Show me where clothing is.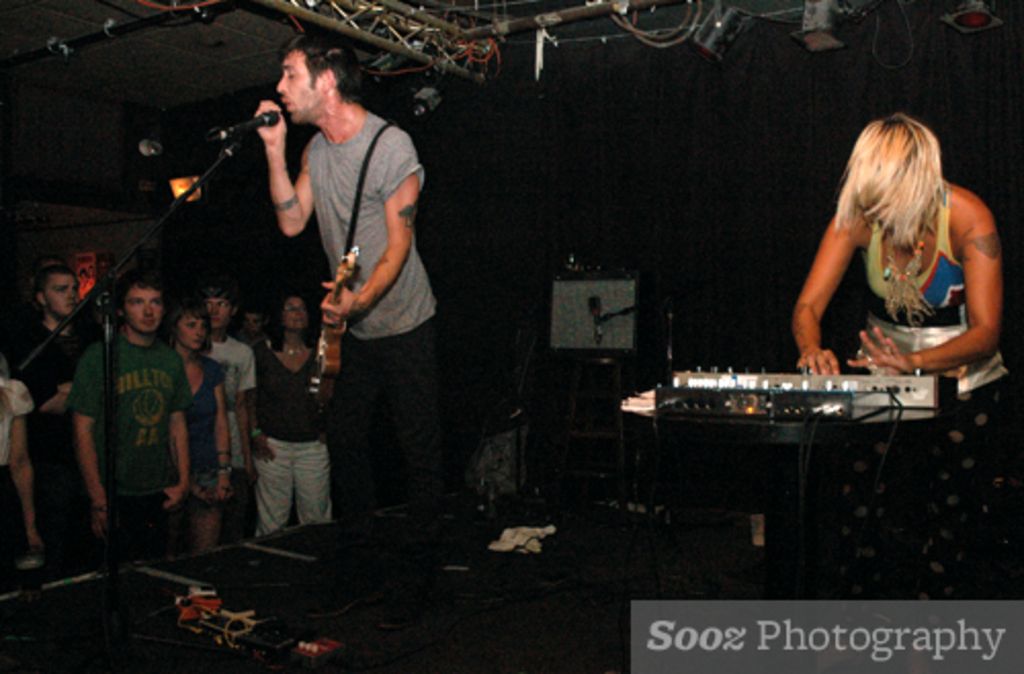
clothing is at (164,350,231,504).
